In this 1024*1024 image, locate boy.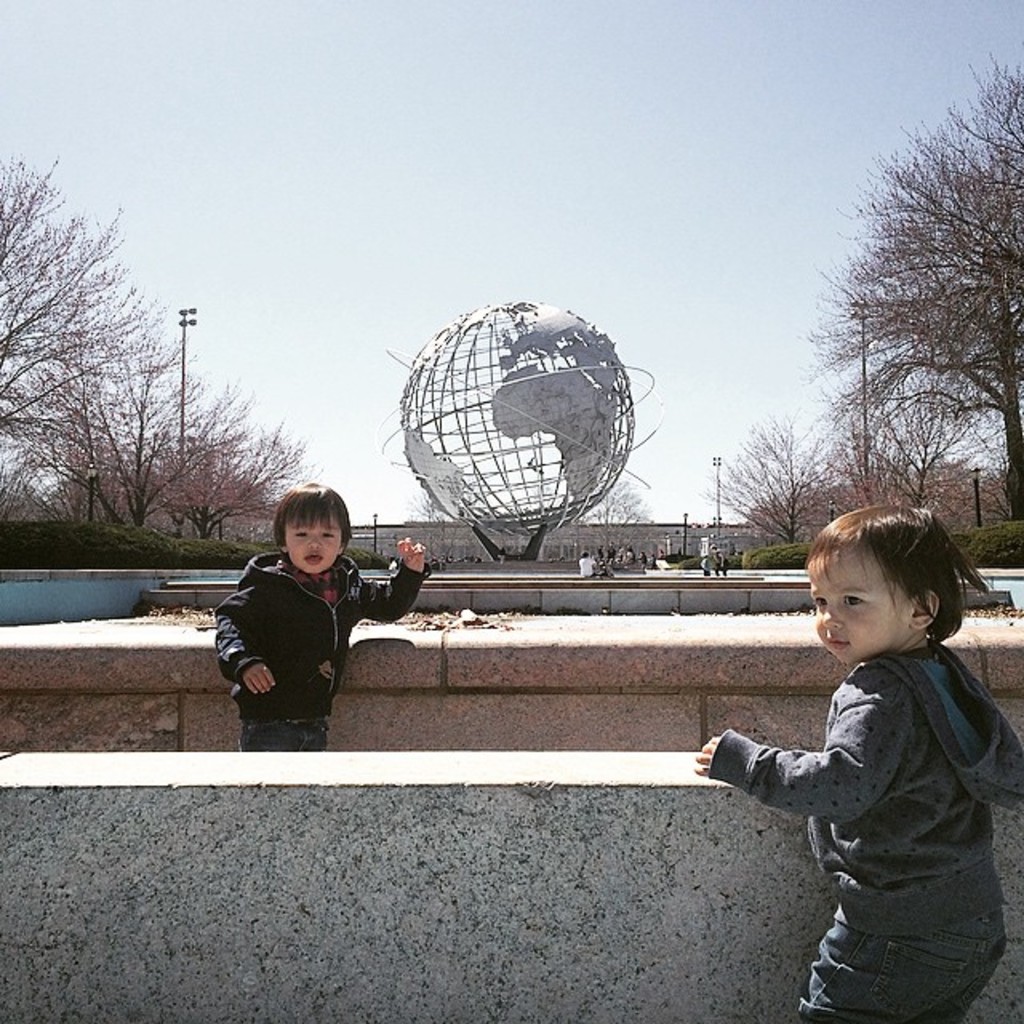
Bounding box: <box>693,496,1022,1022</box>.
